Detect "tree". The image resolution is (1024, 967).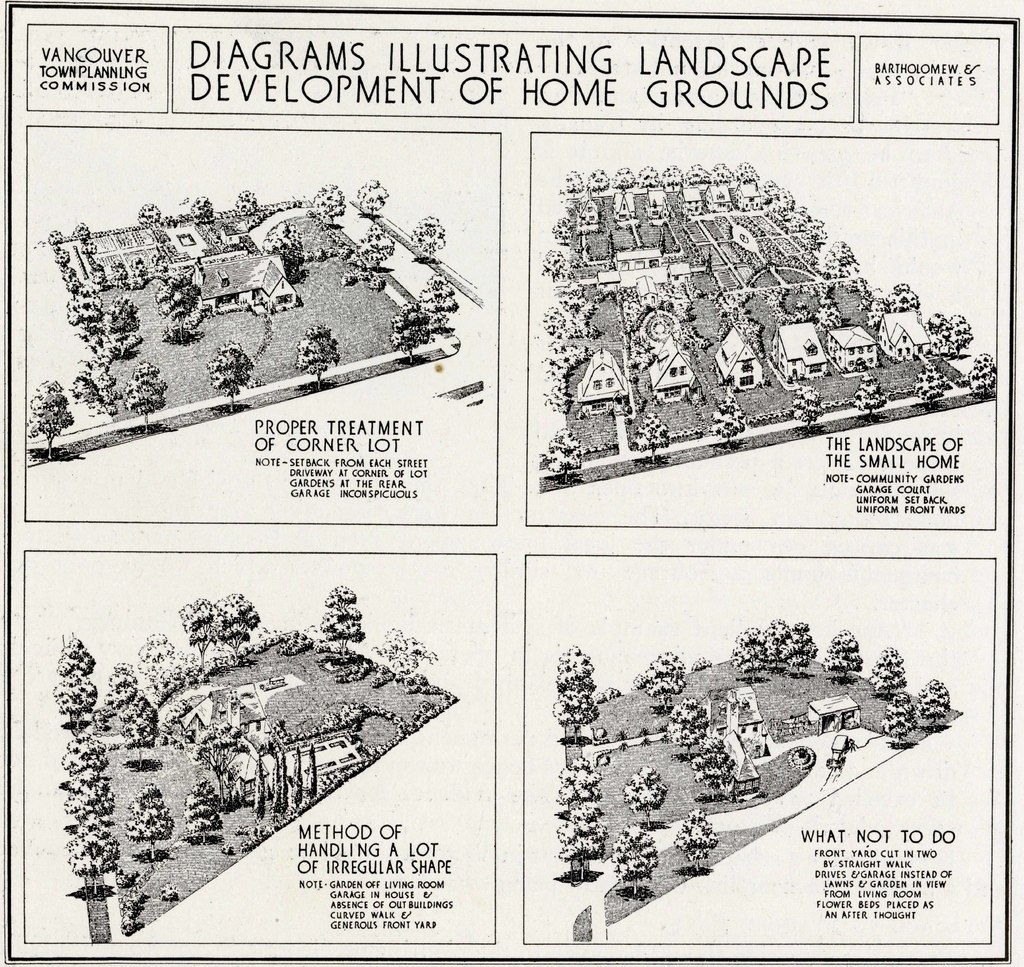
[853,366,891,414].
